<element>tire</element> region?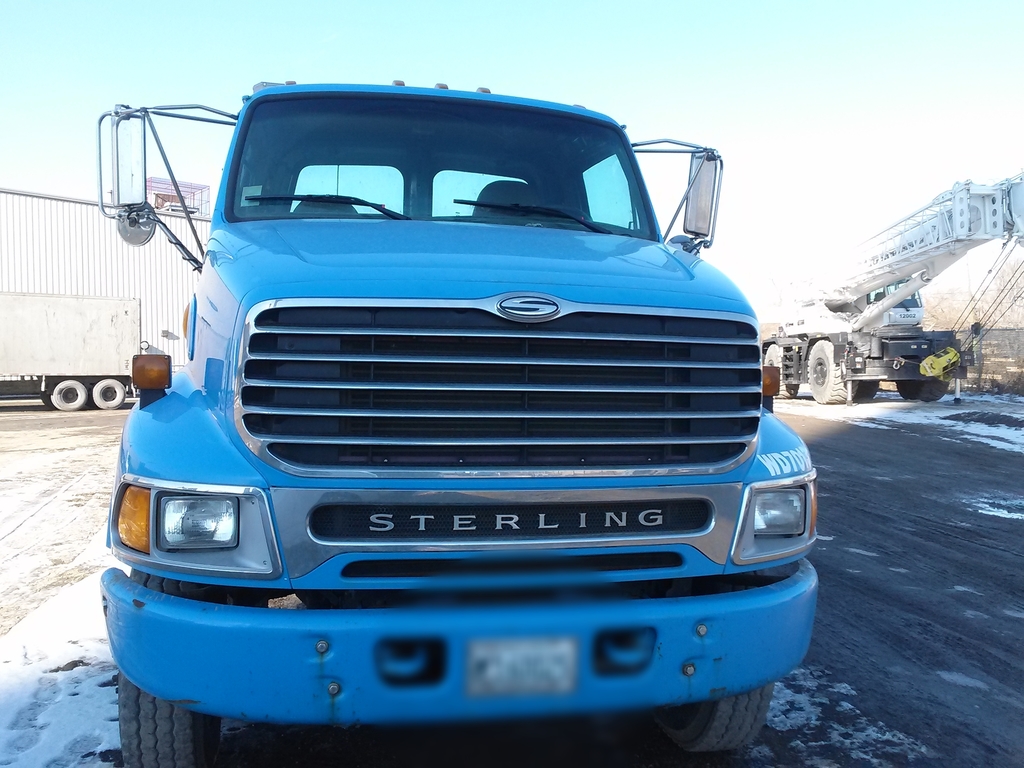
bbox=(856, 384, 880, 397)
